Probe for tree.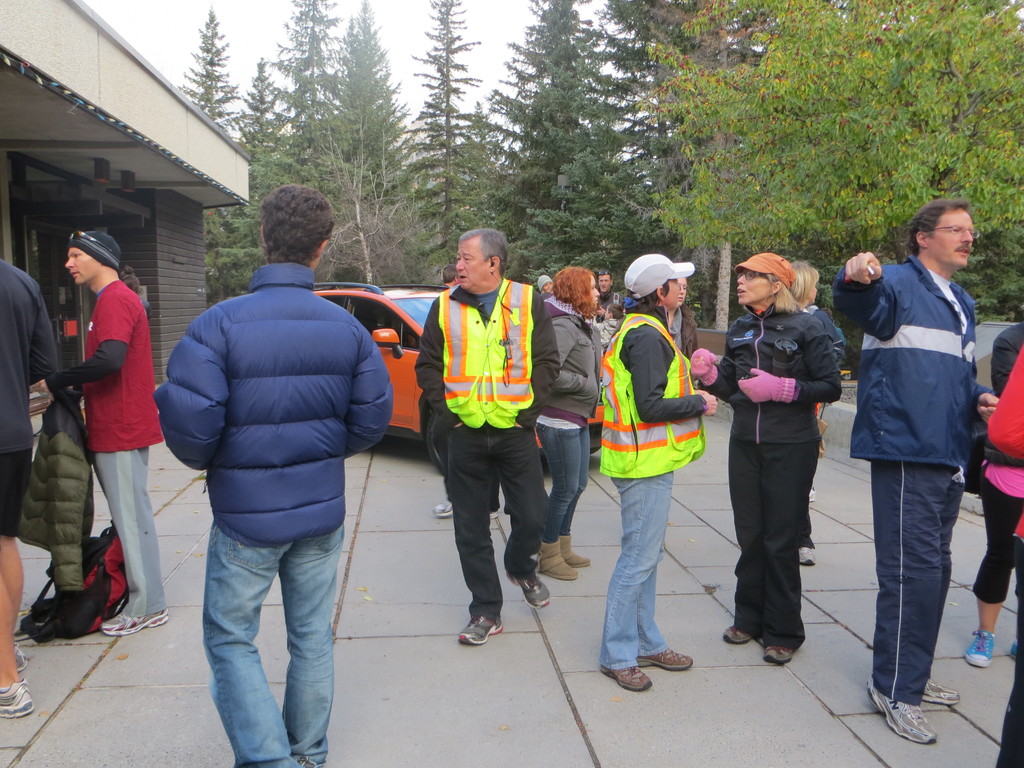
Probe result: 383,0,515,274.
